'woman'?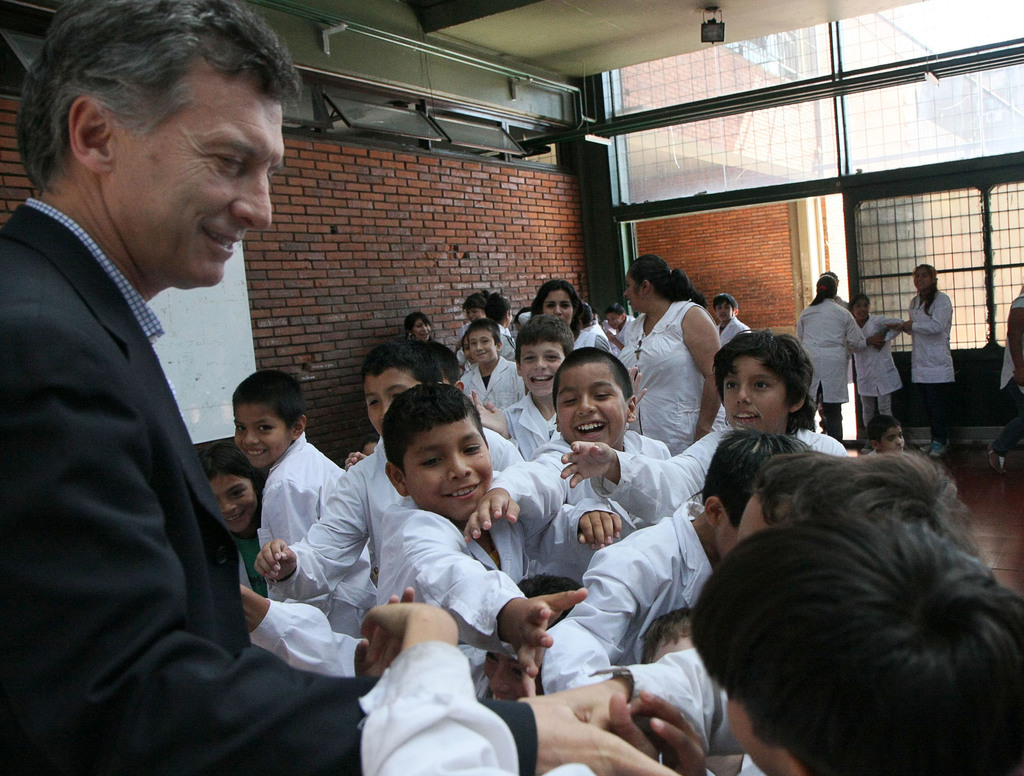
(888,264,956,460)
